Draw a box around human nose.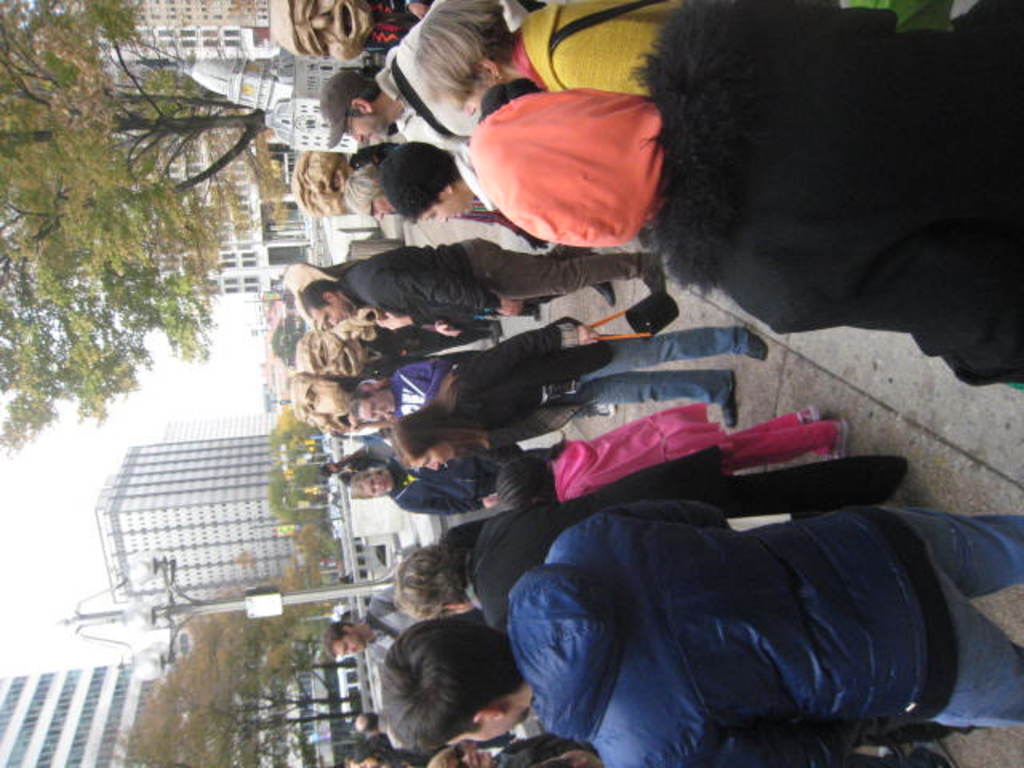
l=373, t=408, r=386, b=416.
